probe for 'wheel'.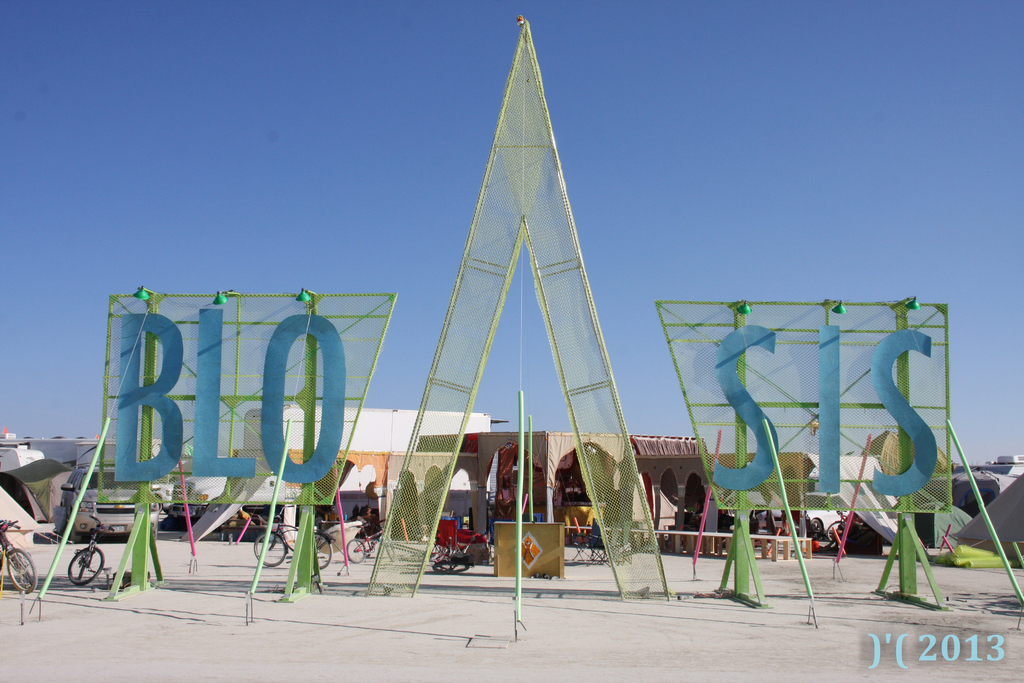
Probe result: <box>307,530,335,570</box>.
